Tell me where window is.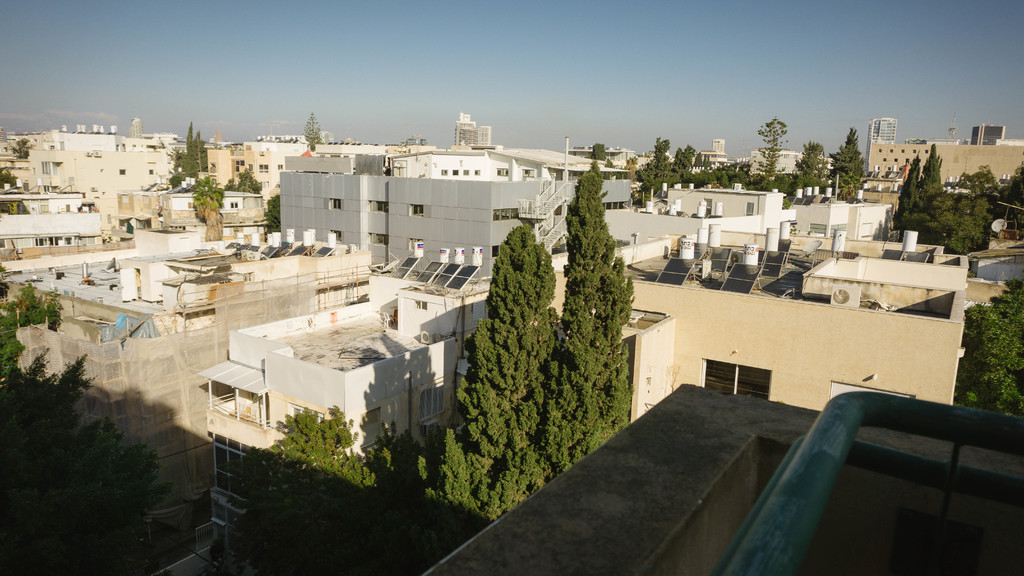
window is at (476, 167, 481, 175).
